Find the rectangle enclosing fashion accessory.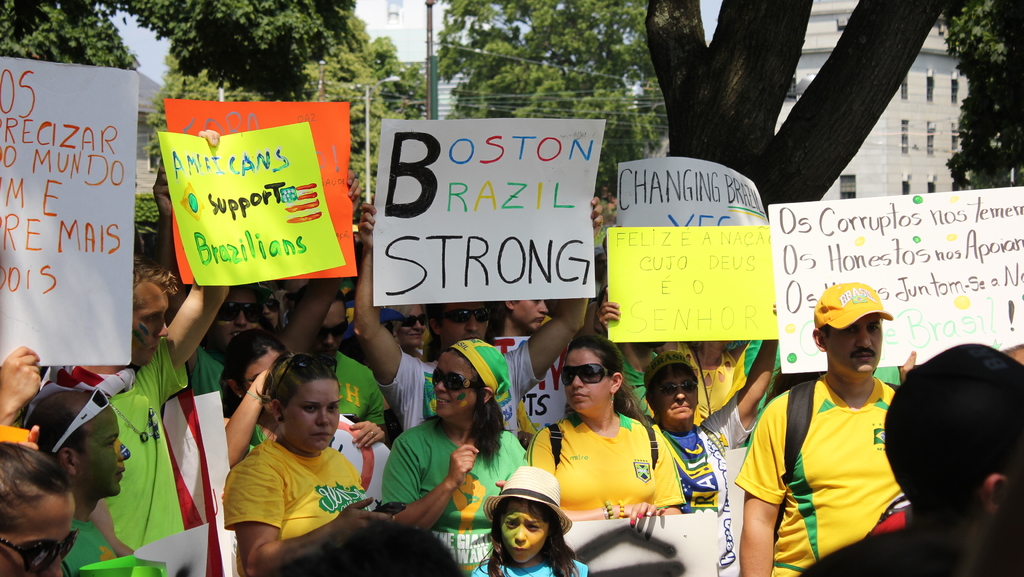
273 352 339 394.
